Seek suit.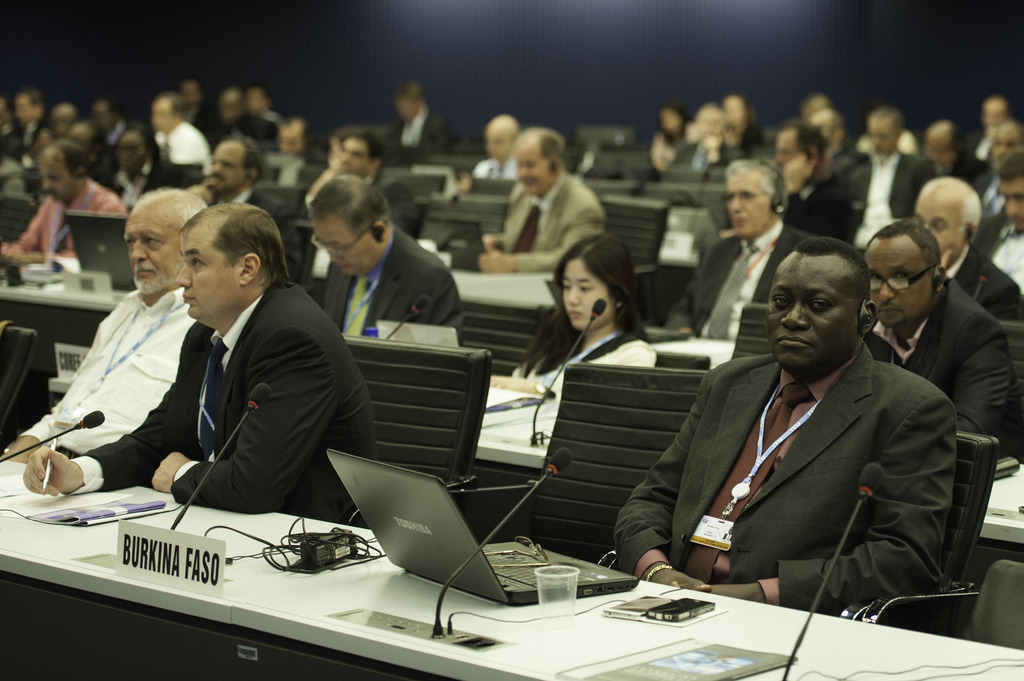
{"x1": 488, "y1": 168, "x2": 615, "y2": 272}.
